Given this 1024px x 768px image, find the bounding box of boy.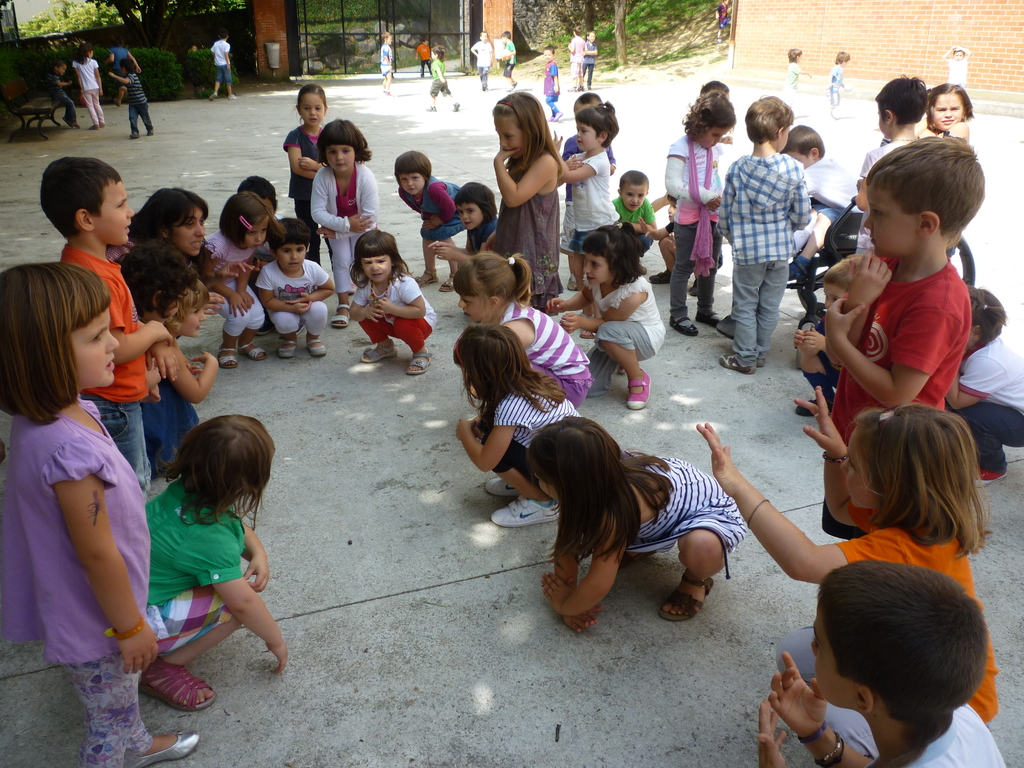
(left=612, top=169, right=657, bottom=257).
